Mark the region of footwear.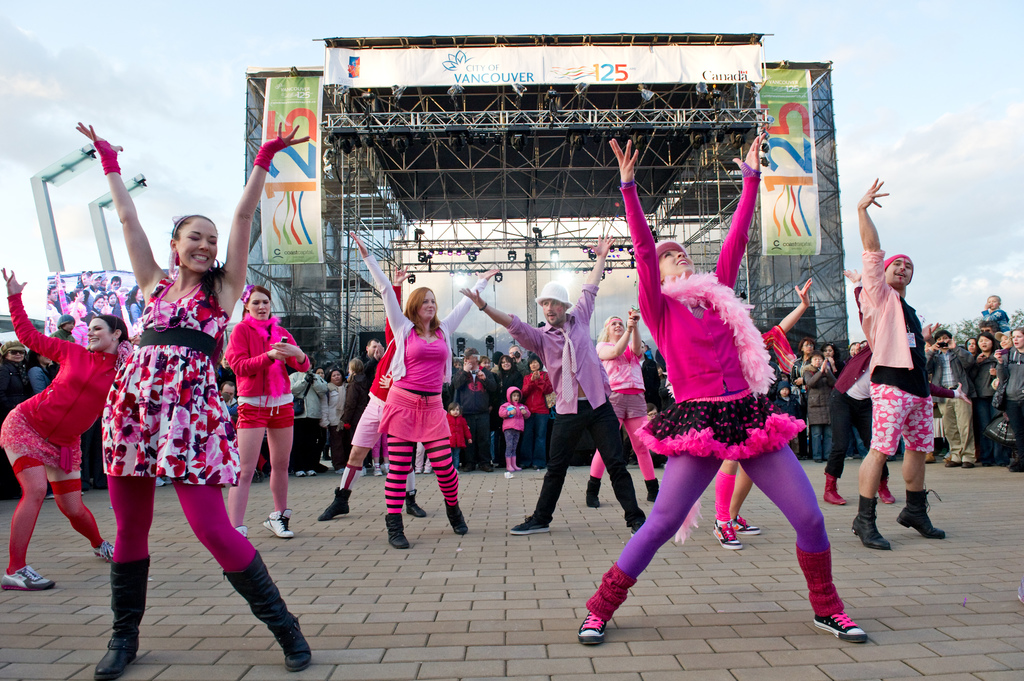
Region: (386,514,411,551).
